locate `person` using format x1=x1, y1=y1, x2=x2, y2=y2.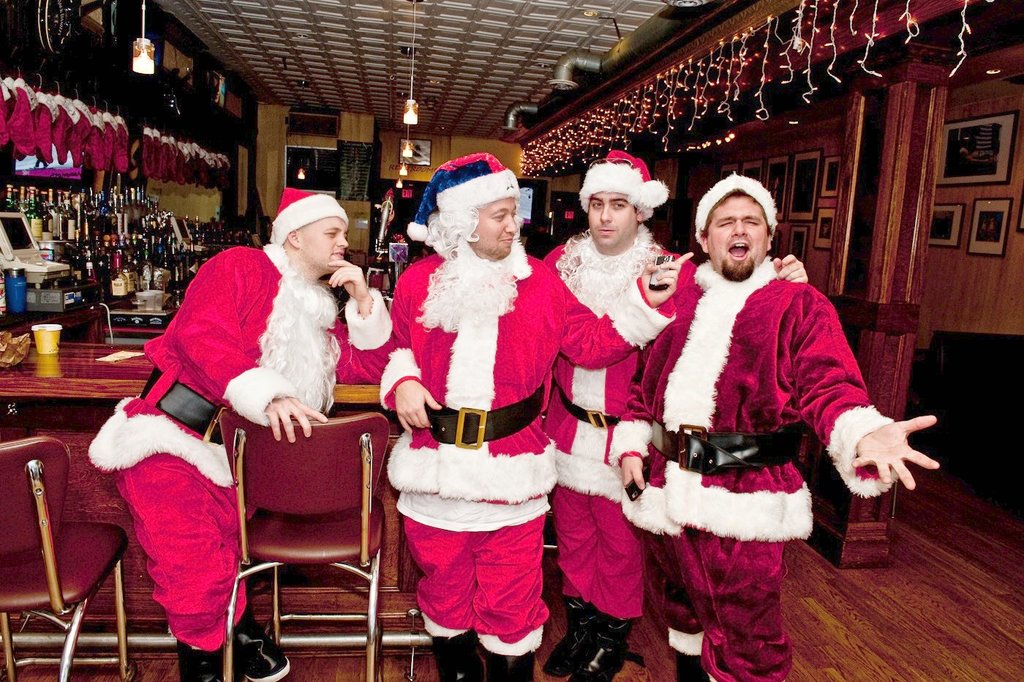
x1=374, y1=149, x2=697, y2=681.
